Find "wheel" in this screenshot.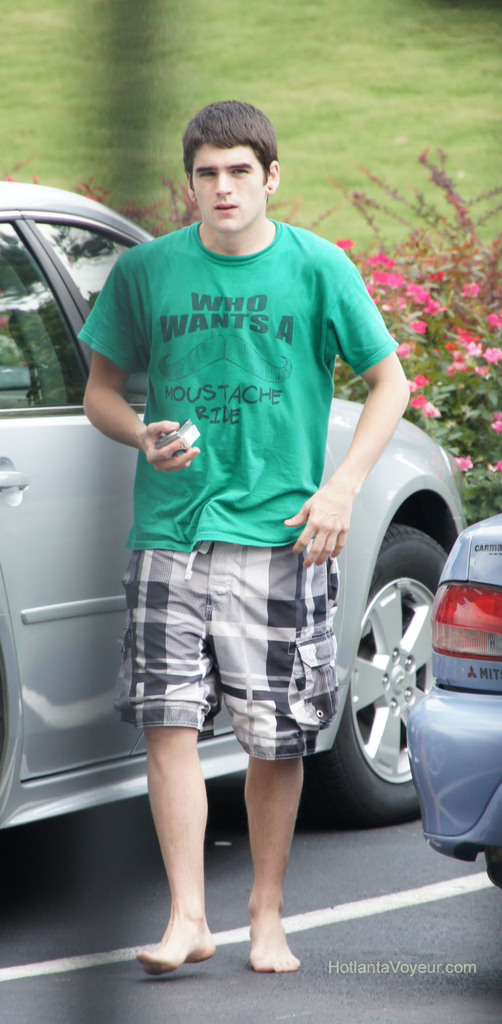
The bounding box for "wheel" is x1=308, y1=518, x2=446, y2=826.
